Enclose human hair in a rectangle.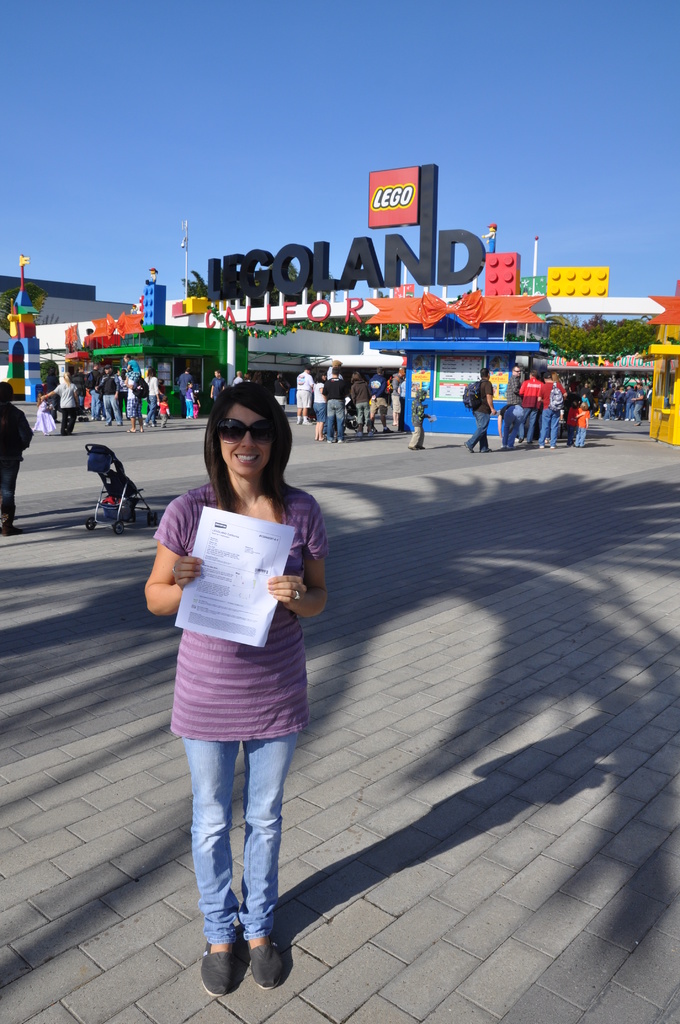
x1=314 y1=369 x2=326 y2=383.
